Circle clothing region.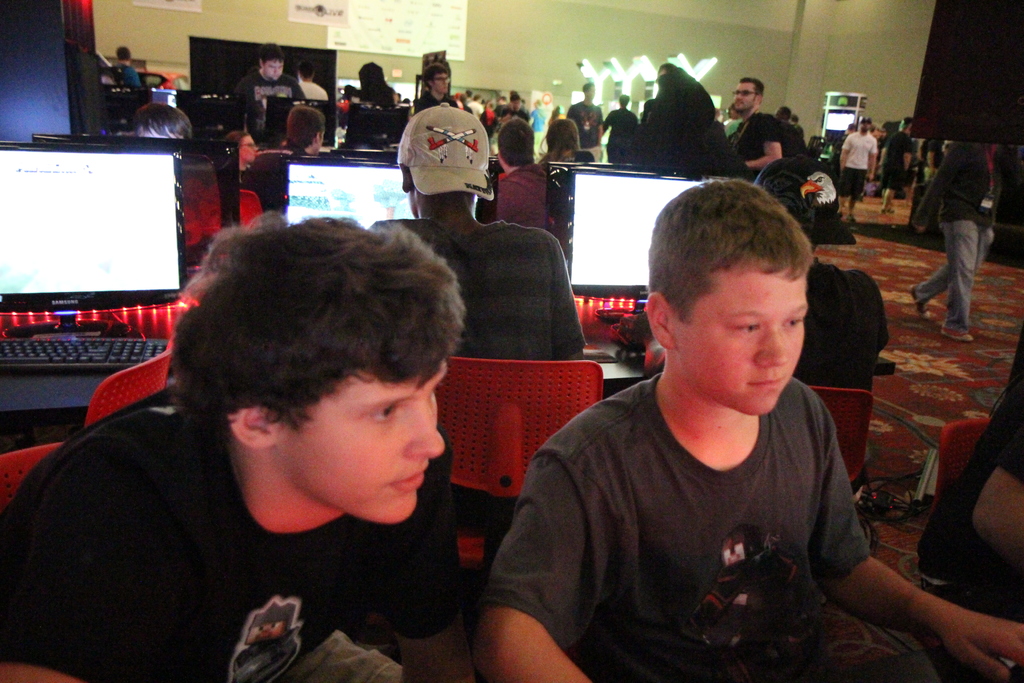
Region: select_region(233, 134, 250, 168).
